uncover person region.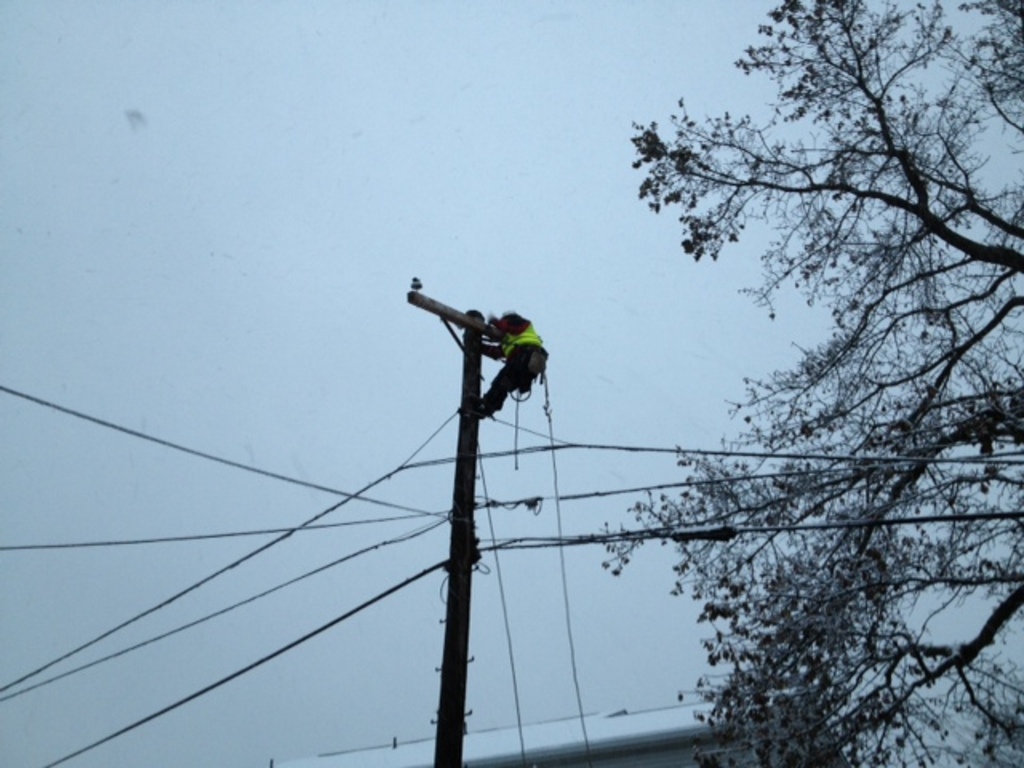
Uncovered: box=[480, 326, 547, 413].
